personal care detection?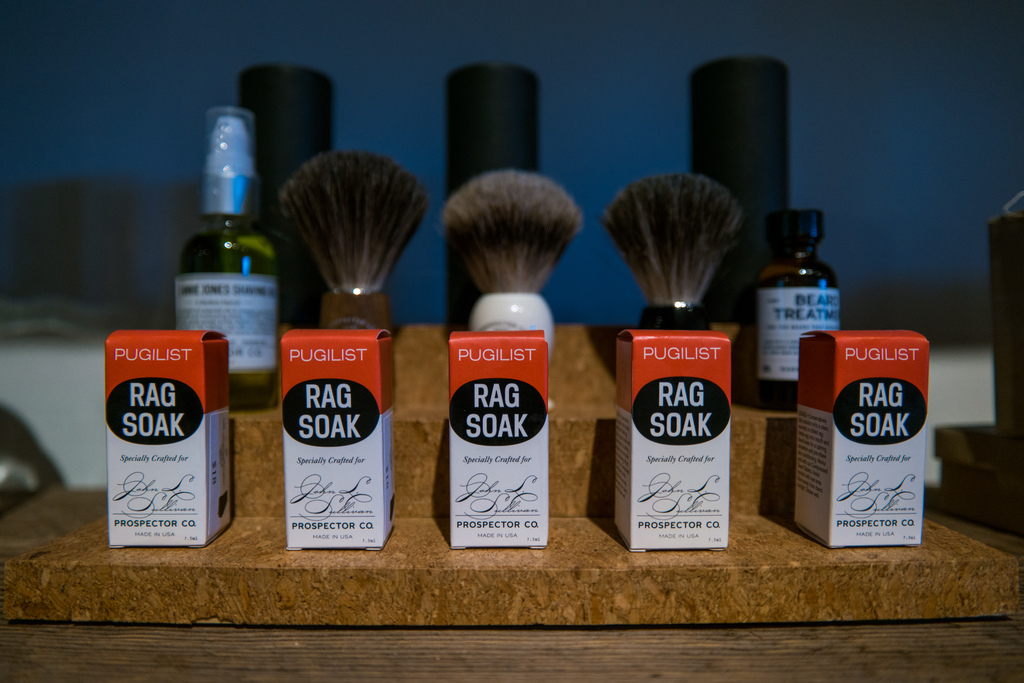
614, 331, 729, 551
